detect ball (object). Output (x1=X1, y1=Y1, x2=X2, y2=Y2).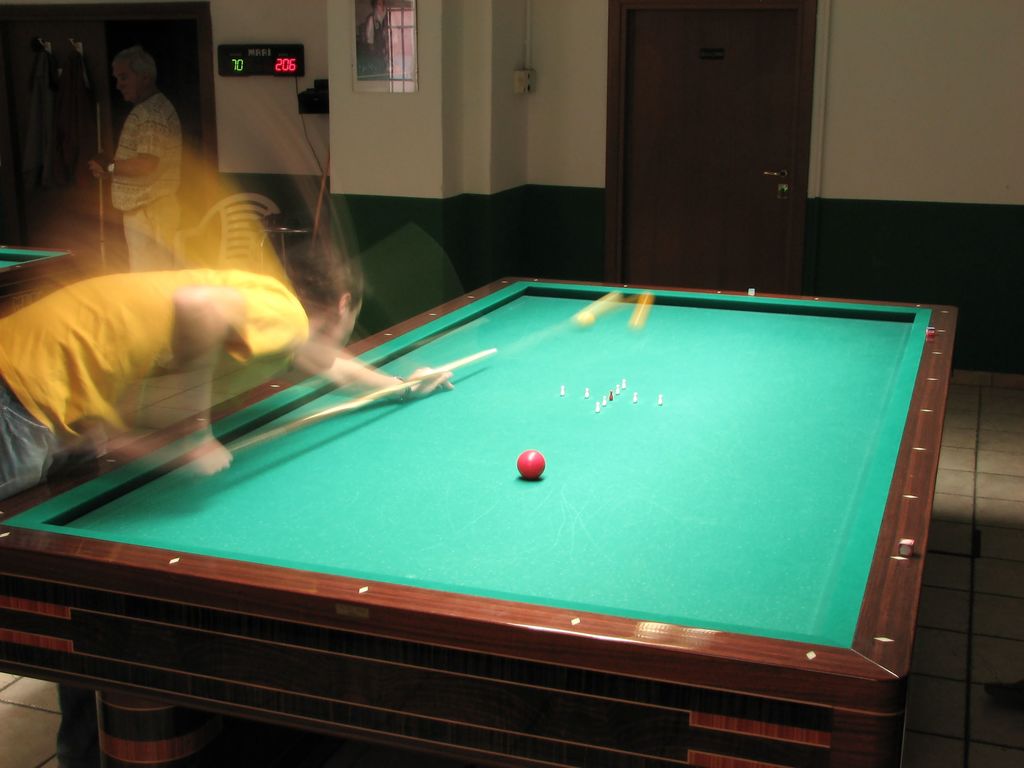
(x1=520, y1=449, x2=544, y2=481).
